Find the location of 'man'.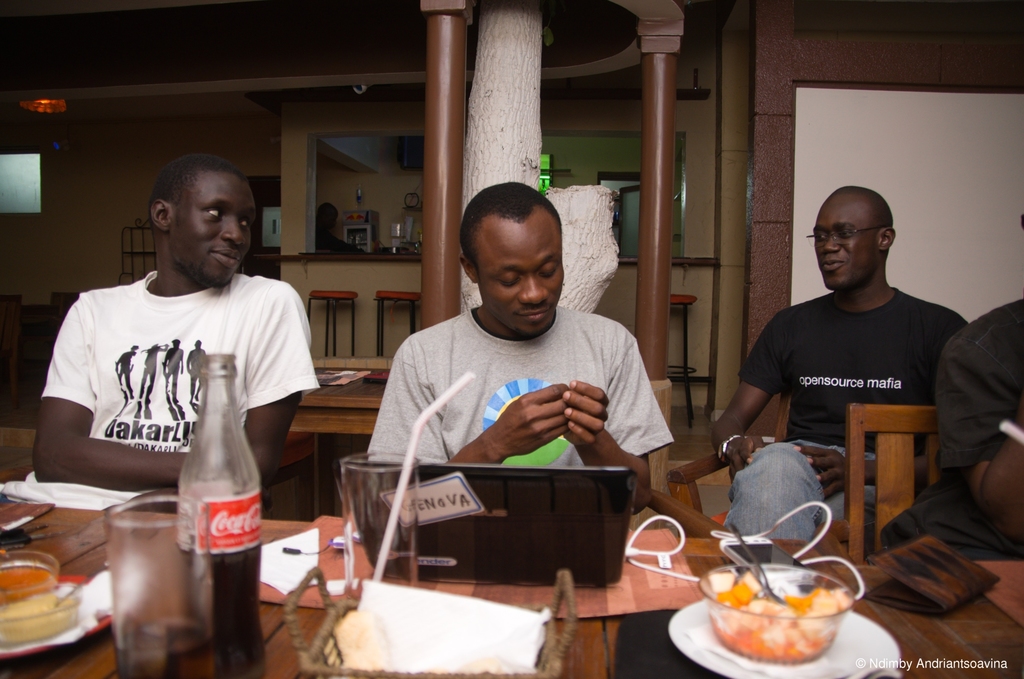
Location: 369, 180, 687, 534.
